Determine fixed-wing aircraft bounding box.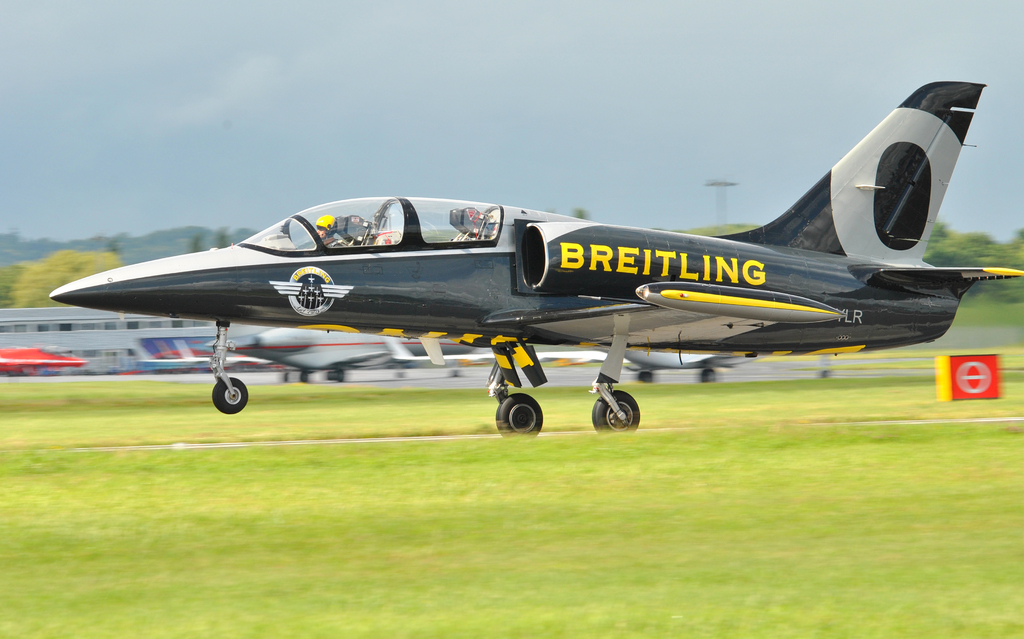
Determined: {"left": 0, "top": 350, "right": 85, "bottom": 376}.
